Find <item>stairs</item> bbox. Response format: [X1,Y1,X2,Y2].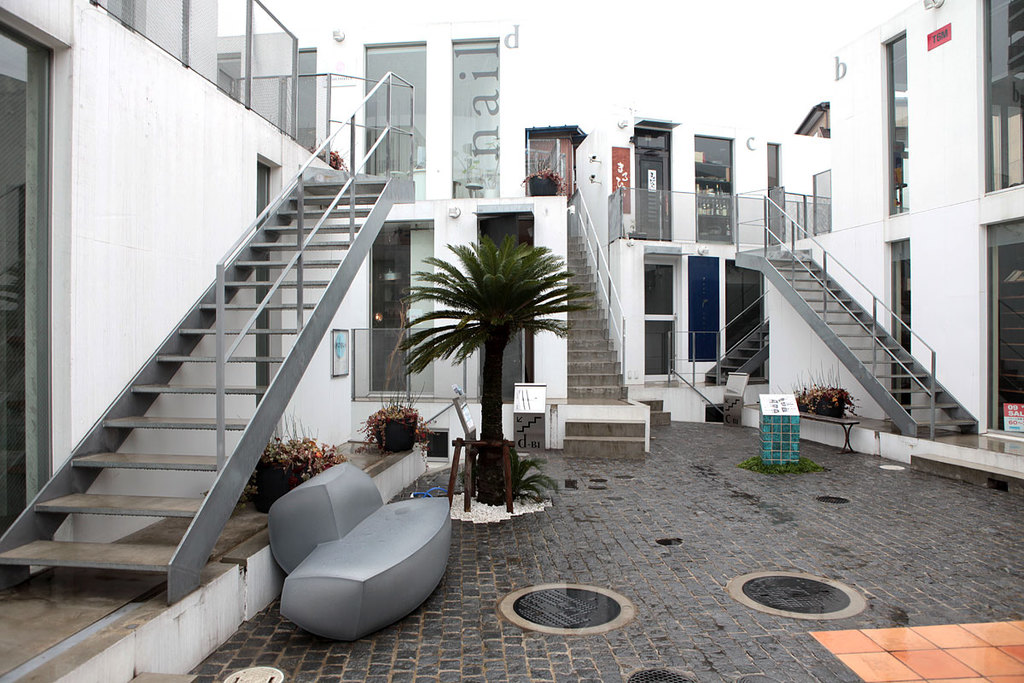
[765,258,980,440].
